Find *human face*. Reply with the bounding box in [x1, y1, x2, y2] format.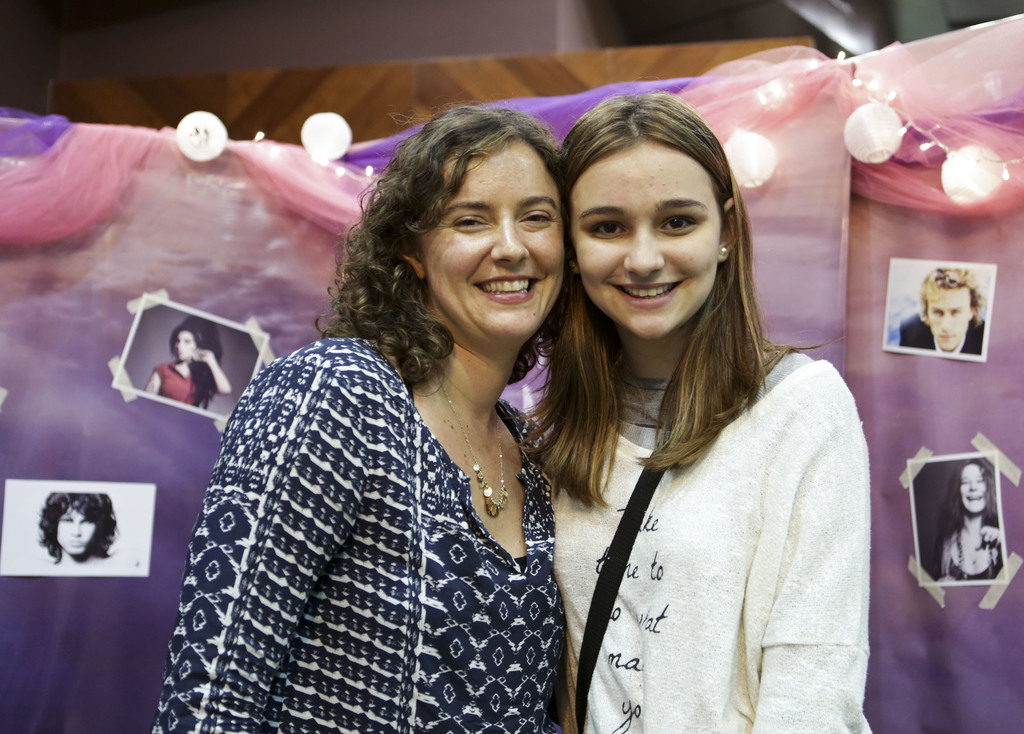
[175, 330, 194, 360].
